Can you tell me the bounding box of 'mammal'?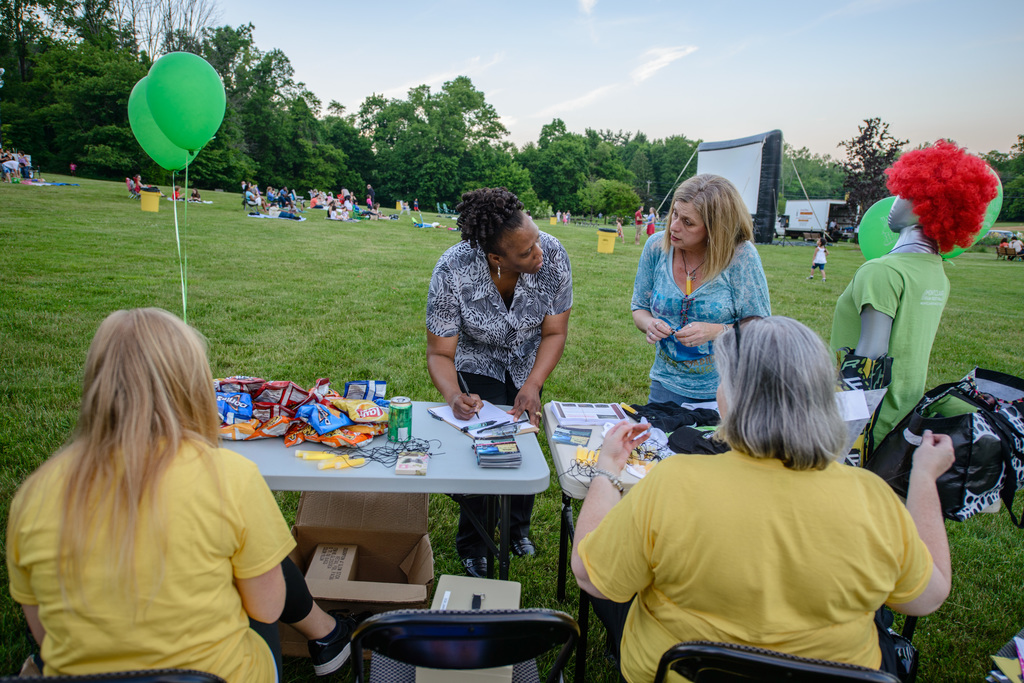
box(270, 202, 302, 220).
